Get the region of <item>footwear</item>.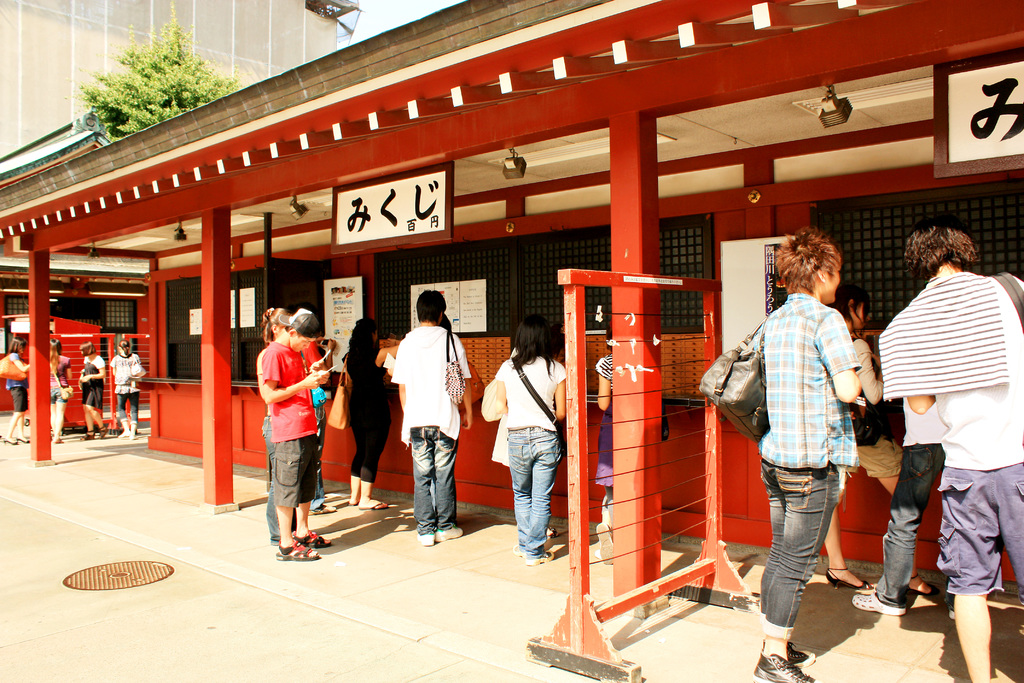
rect(827, 566, 874, 592).
